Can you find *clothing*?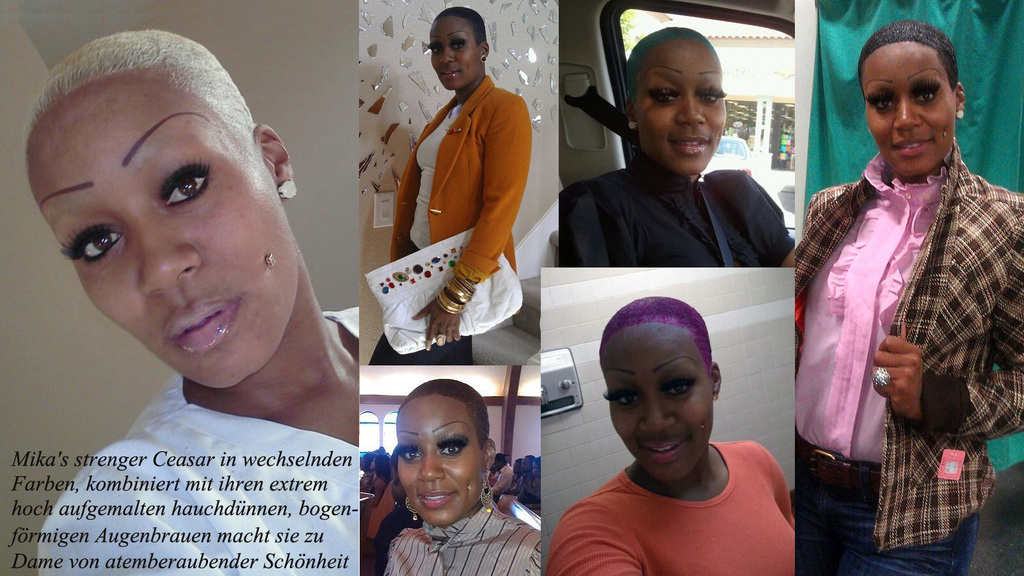
Yes, bounding box: [552,434,801,575].
